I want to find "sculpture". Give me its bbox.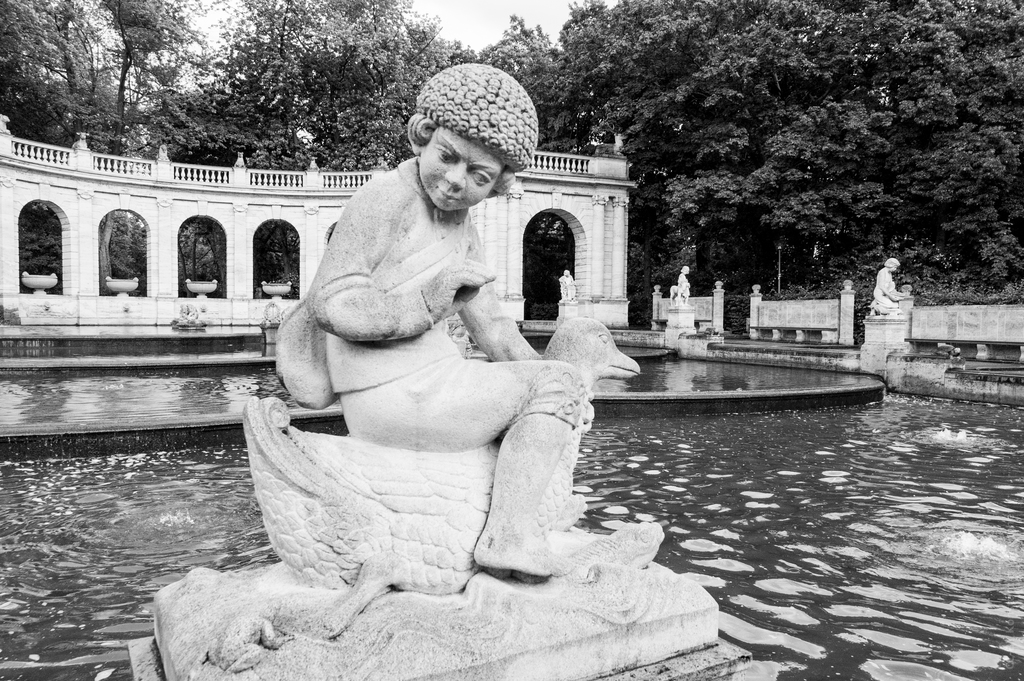
557 268 579 298.
